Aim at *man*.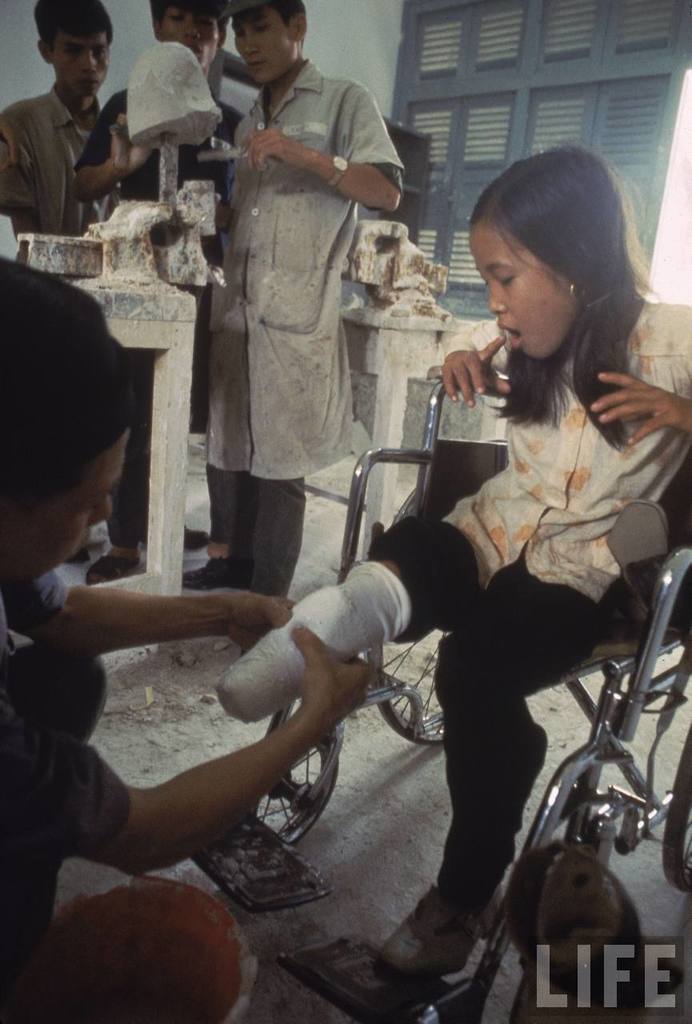
Aimed at detection(73, 0, 246, 591).
